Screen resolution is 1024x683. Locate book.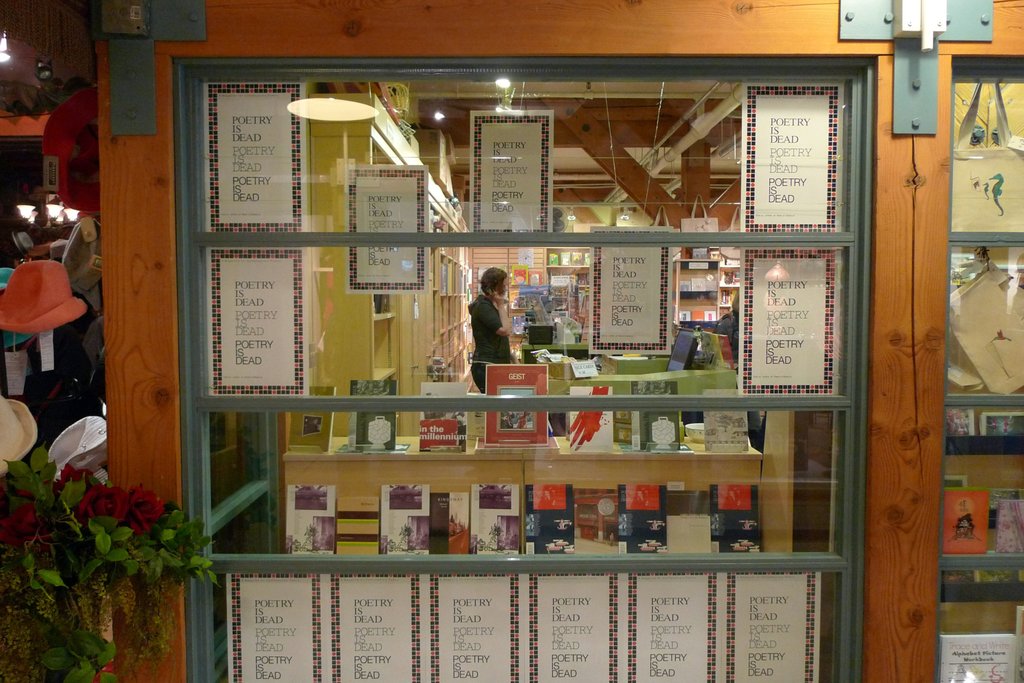
x1=381 y1=483 x2=435 y2=552.
